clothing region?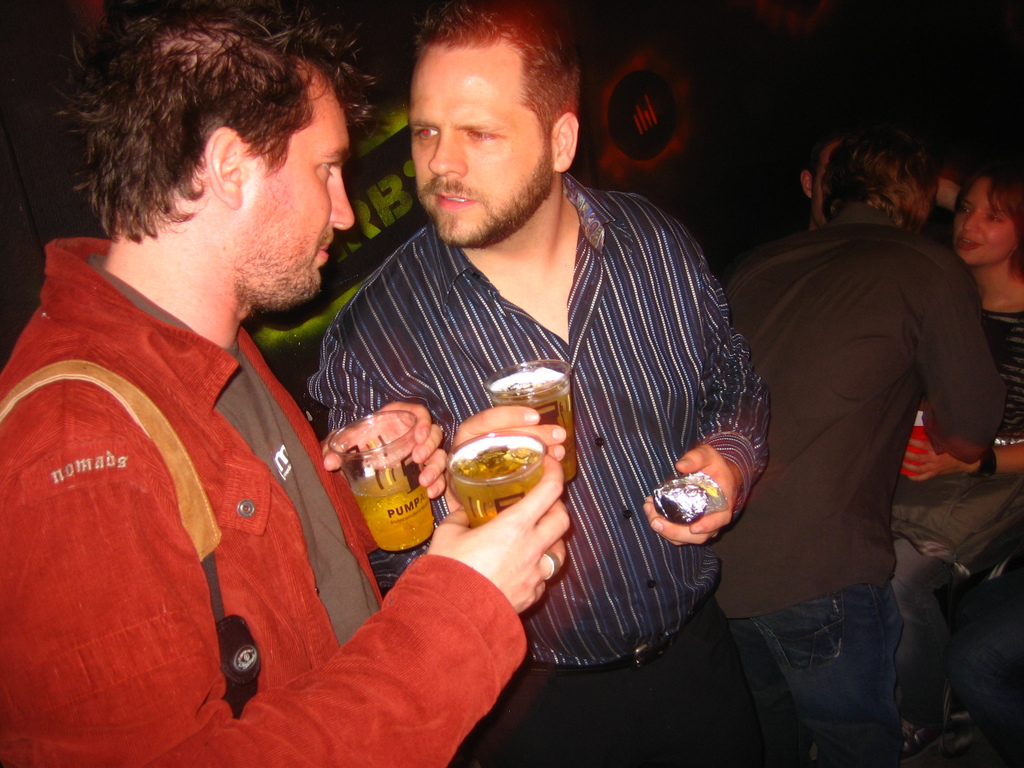
{"x1": 305, "y1": 170, "x2": 764, "y2": 767}
